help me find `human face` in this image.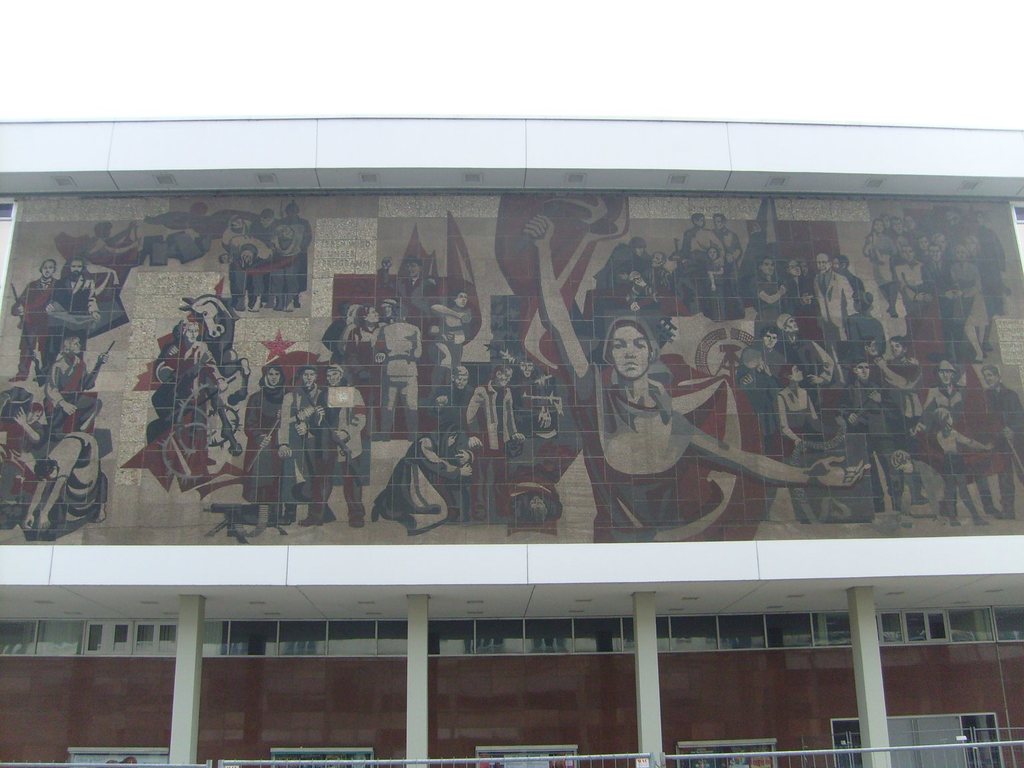
Found it: bbox=[405, 262, 418, 277].
